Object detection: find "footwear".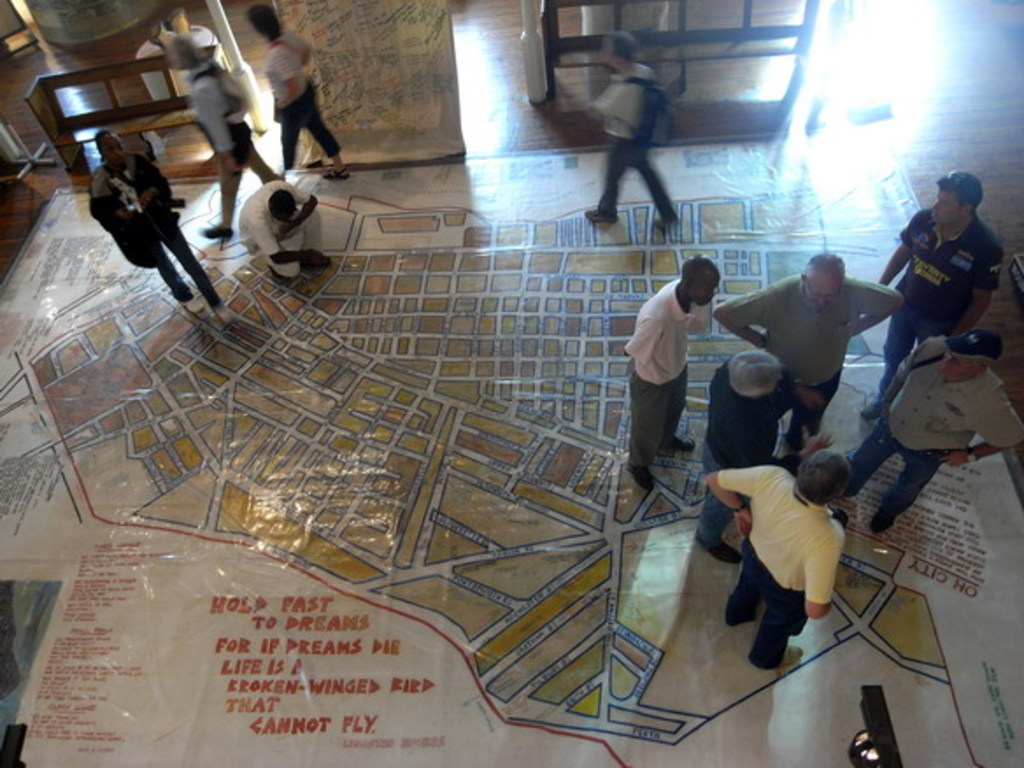
666 435 694 452.
